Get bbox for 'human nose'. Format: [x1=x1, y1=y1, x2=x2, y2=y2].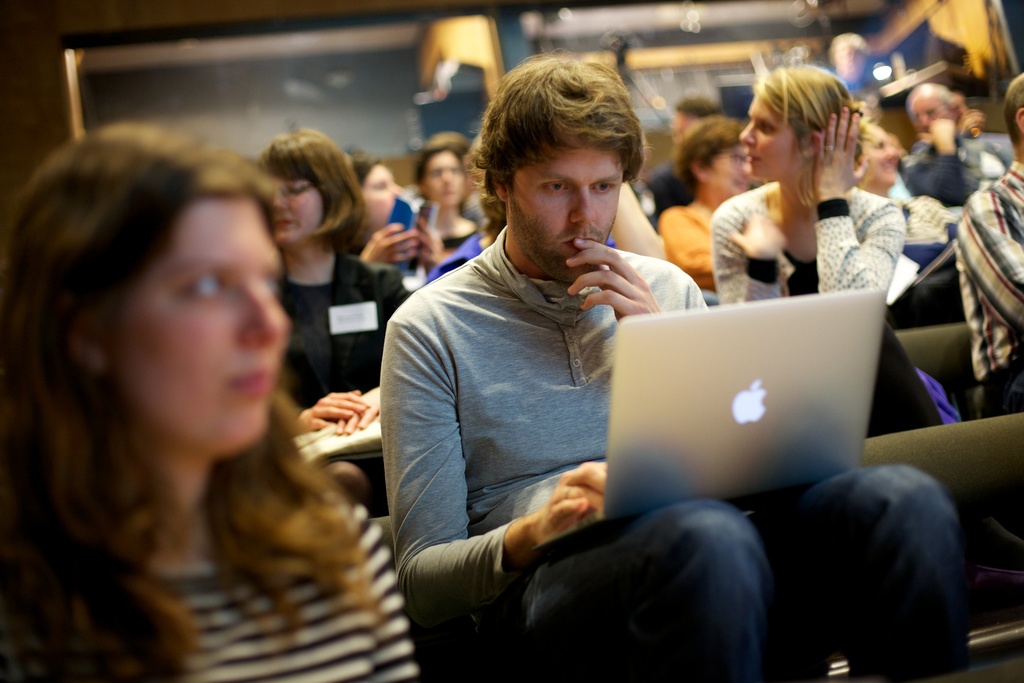
[x1=440, y1=170, x2=455, y2=185].
